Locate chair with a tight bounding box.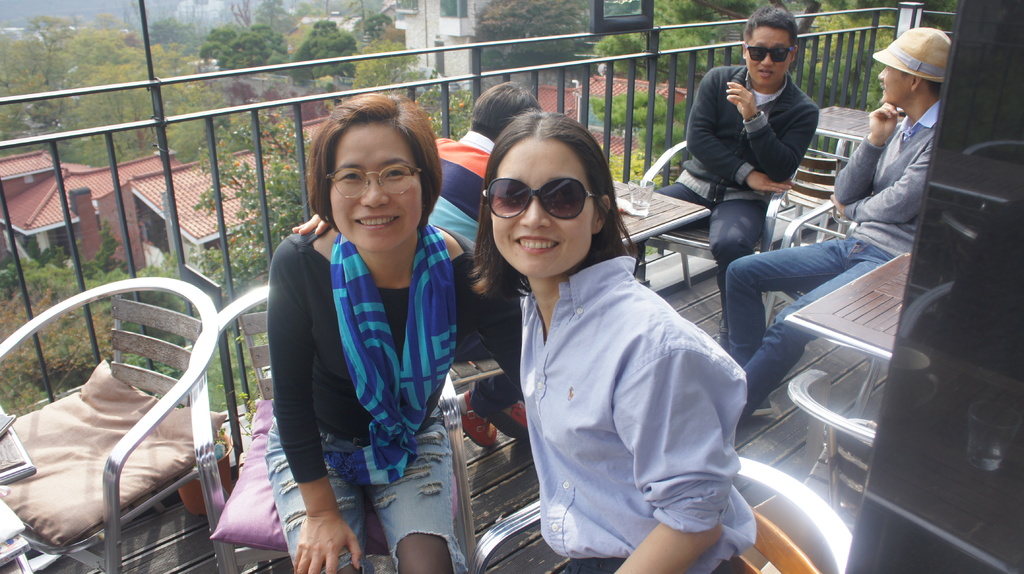
[6, 259, 235, 565].
